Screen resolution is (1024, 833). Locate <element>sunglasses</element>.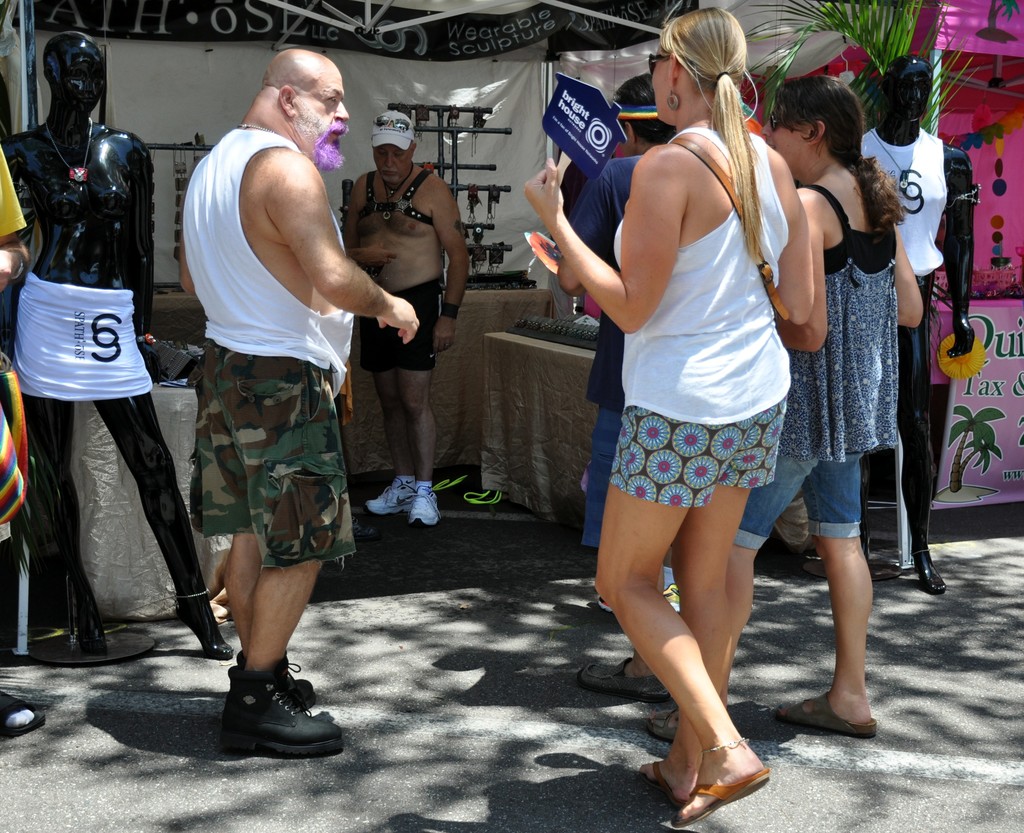
<box>772,111,817,130</box>.
